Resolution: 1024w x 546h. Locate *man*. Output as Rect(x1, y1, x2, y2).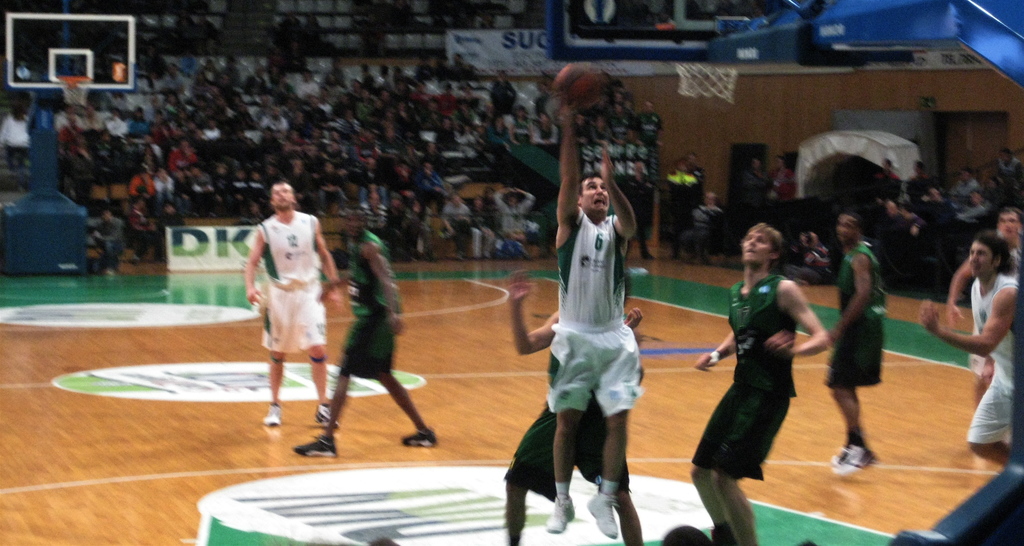
Rect(247, 179, 344, 425).
